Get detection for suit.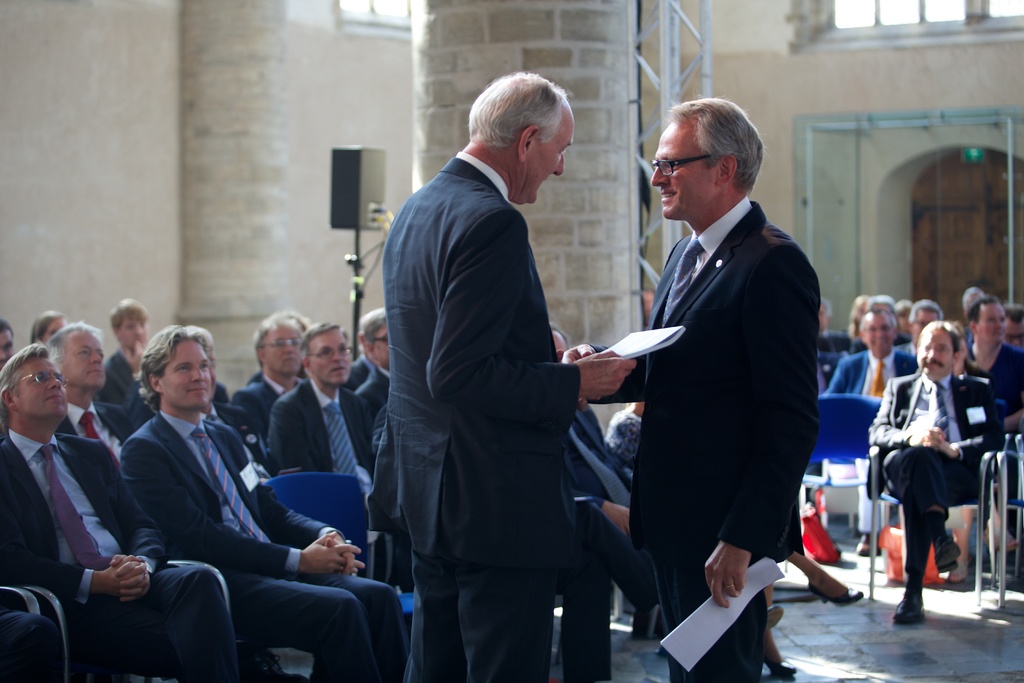
Detection: 867 368 1006 576.
